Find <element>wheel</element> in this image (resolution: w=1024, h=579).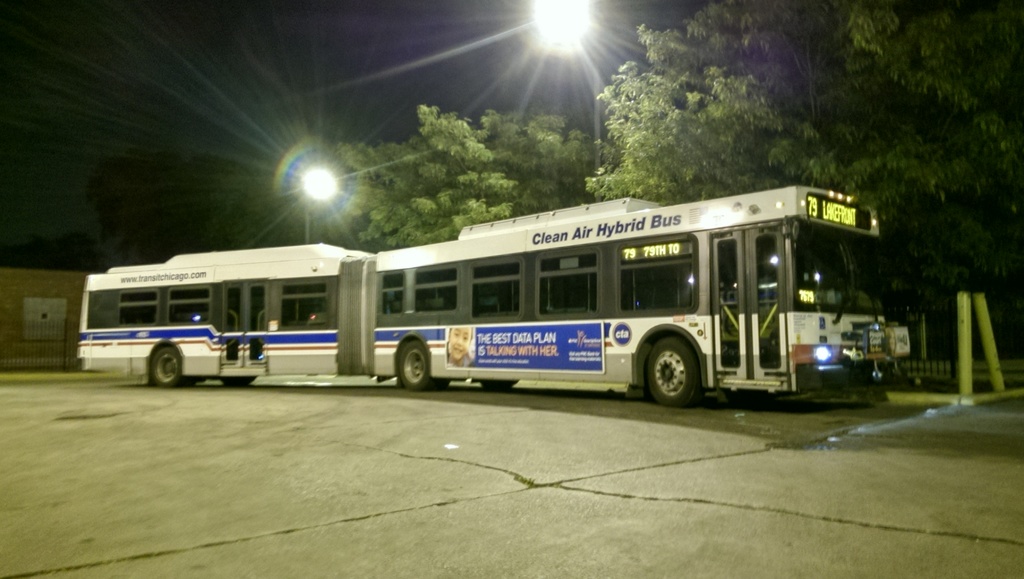
(left=480, top=380, right=519, bottom=395).
